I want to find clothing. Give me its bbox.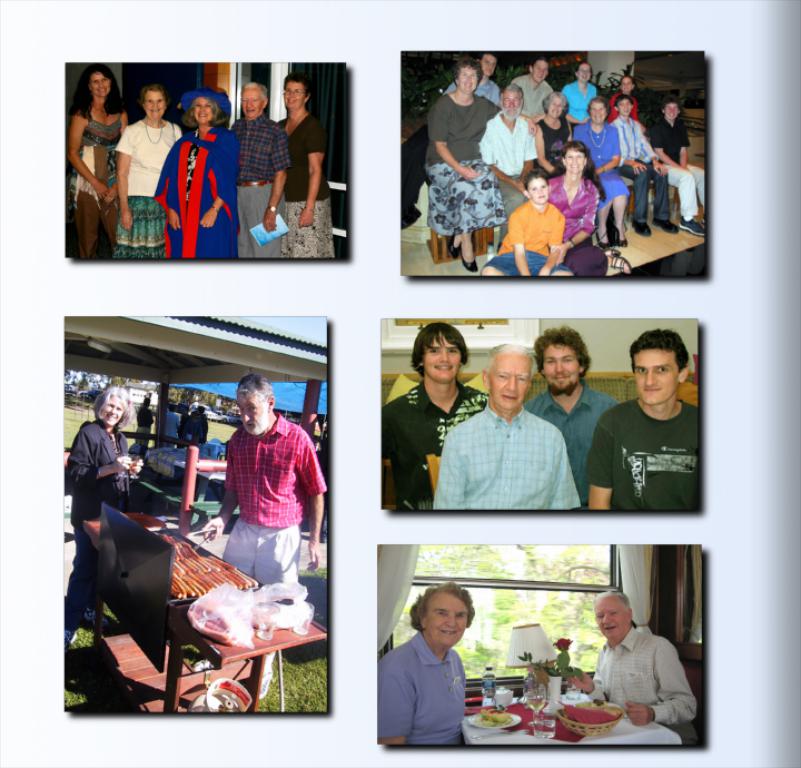
[x1=583, y1=398, x2=700, y2=509].
